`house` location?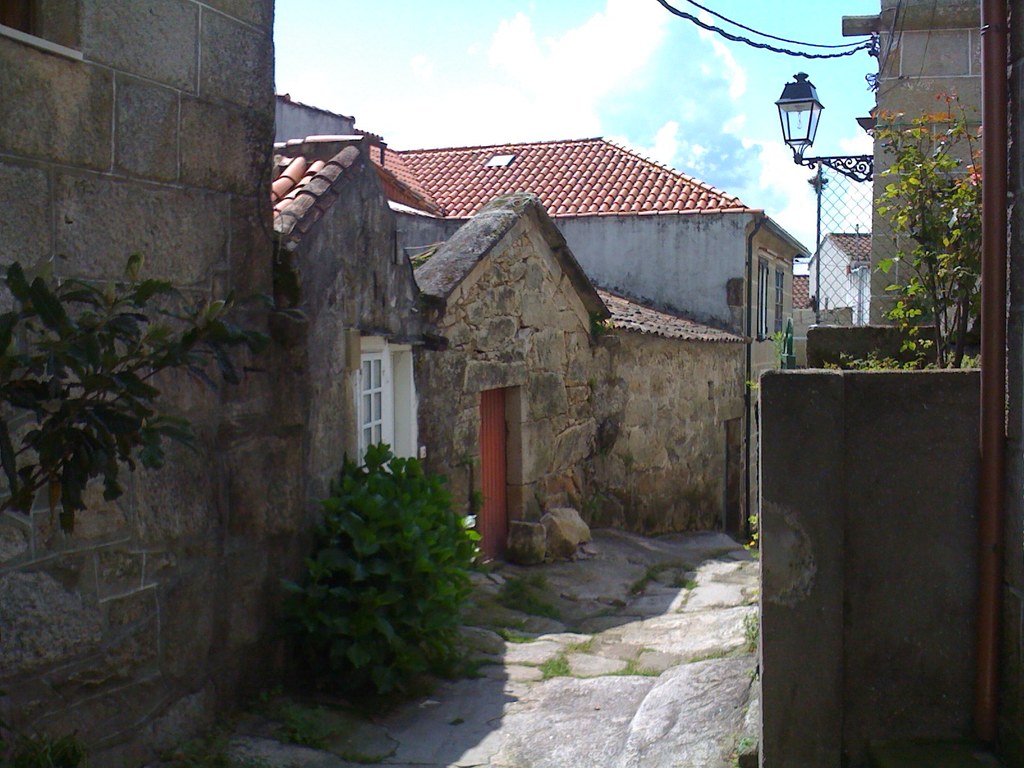
box(792, 260, 808, 310)
